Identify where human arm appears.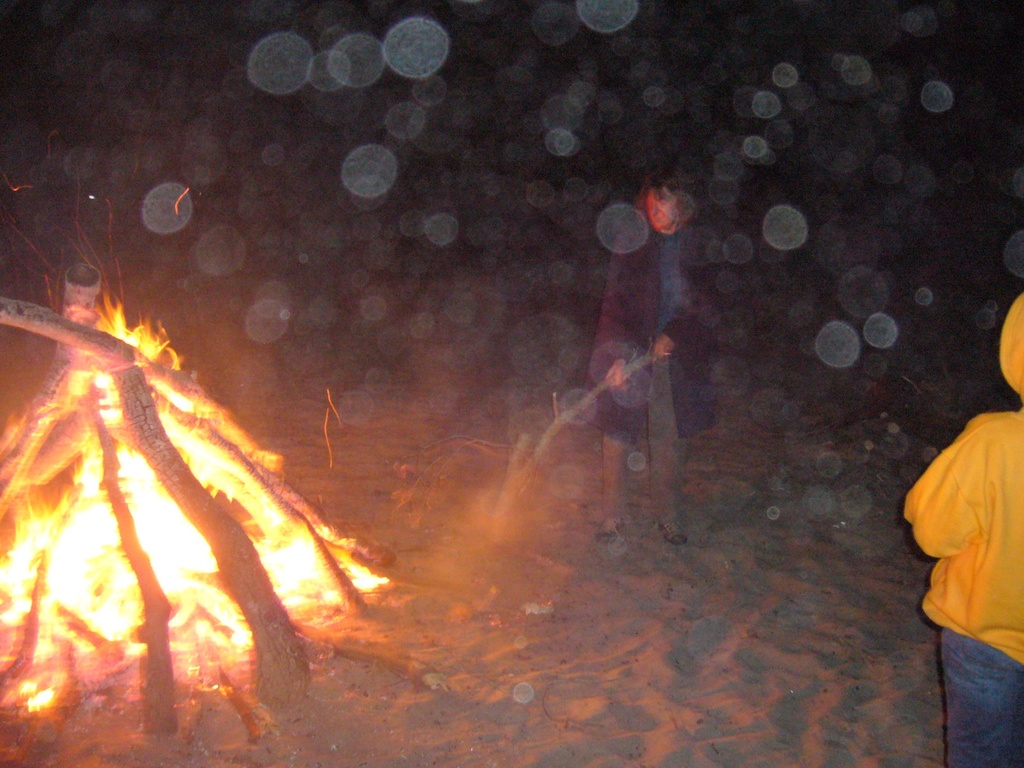
Appears at [644,312,700,366].
